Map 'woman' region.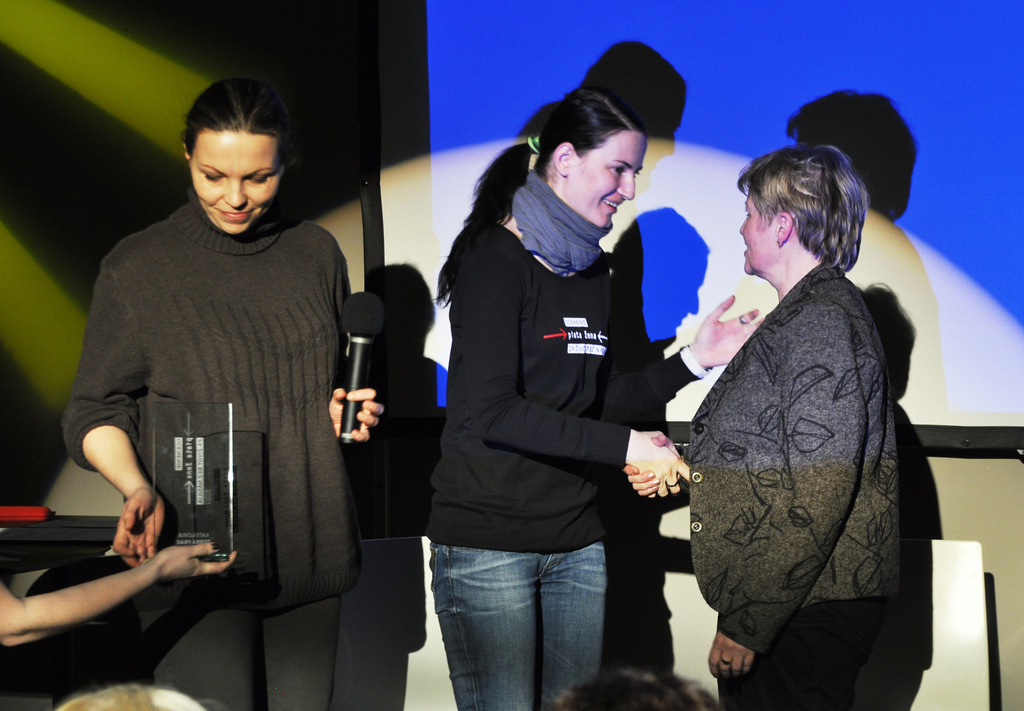
Mapped to (x1=0, y1=536, x2=240, y2=654).
